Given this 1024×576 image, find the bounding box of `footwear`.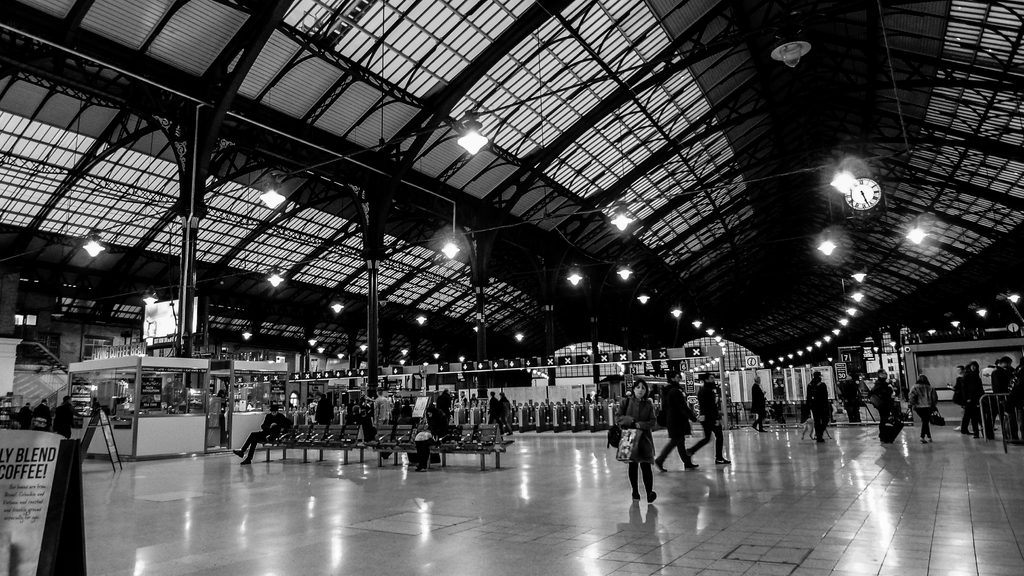
x1=922, y1=435, x2=926, y2=443.
